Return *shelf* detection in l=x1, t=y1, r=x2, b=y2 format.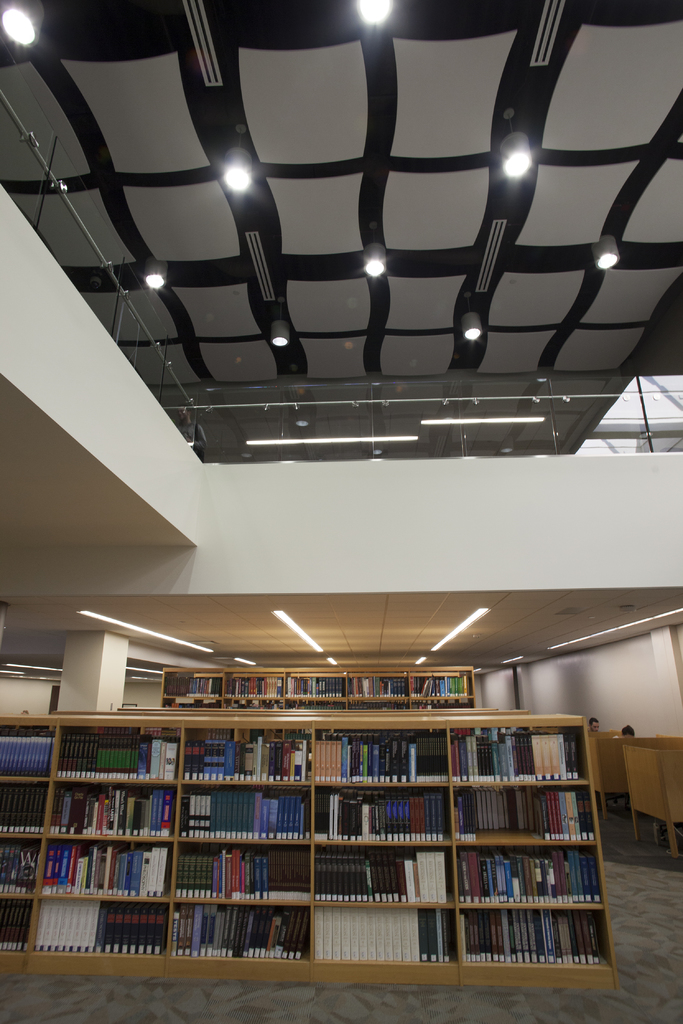
l=295, t=734, r=448, b=780.
